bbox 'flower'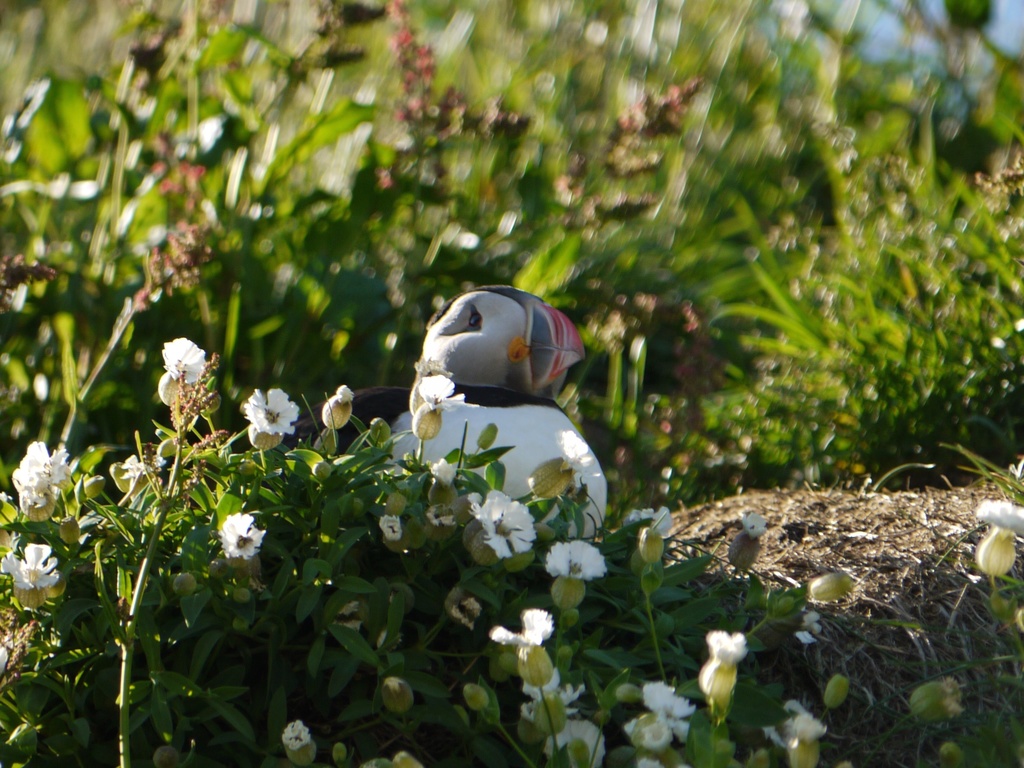
bbox=(547, 542, 608, 580)
